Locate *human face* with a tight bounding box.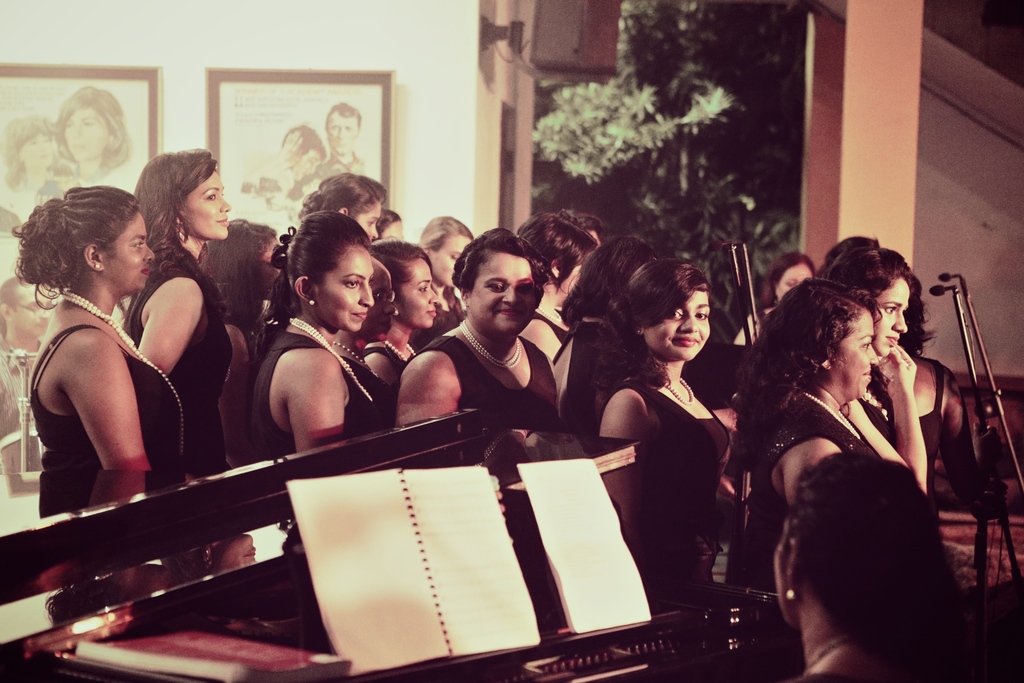
{"left": 317, "top": 248, "right": 375, "bottom": 331}.
